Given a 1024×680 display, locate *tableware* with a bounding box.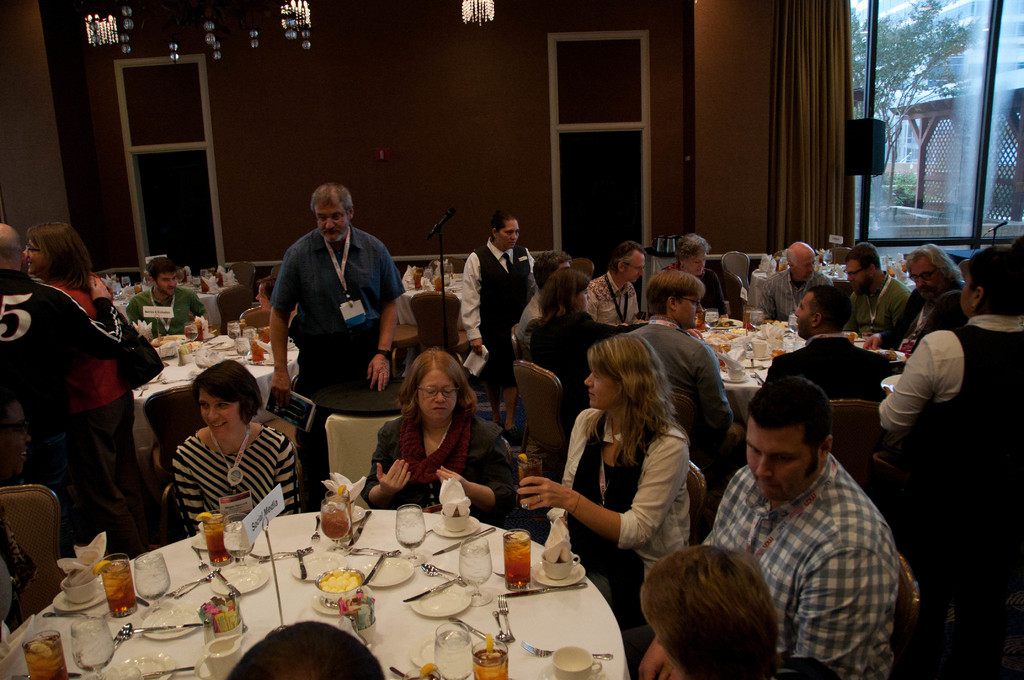
Located: 499, 524, 530, 596.
